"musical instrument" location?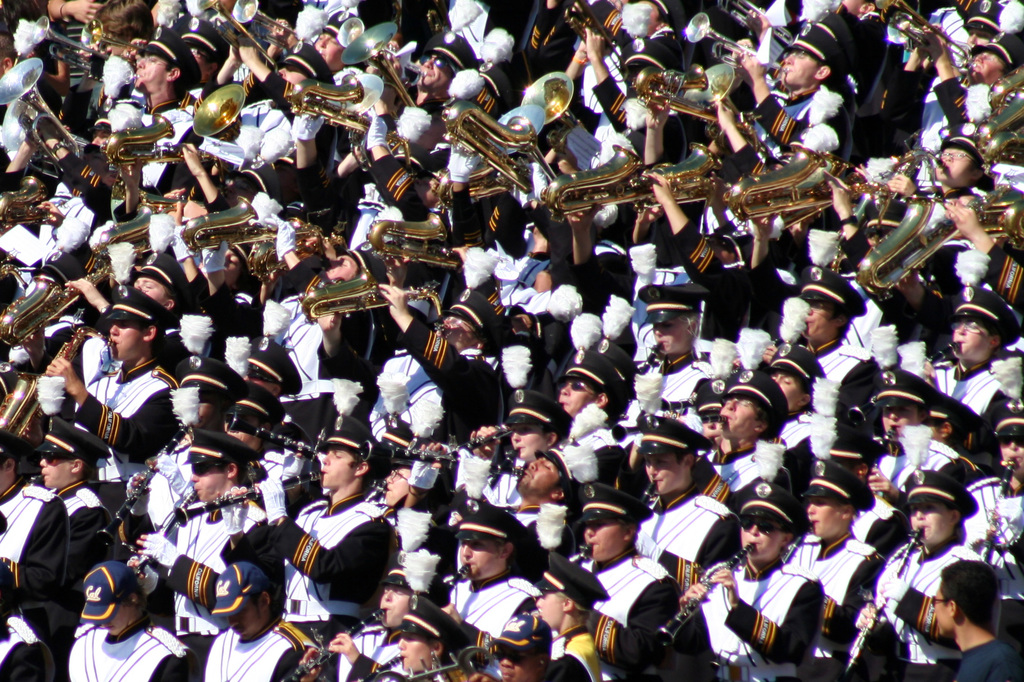
<region>232, 0, 310, 72</region>
